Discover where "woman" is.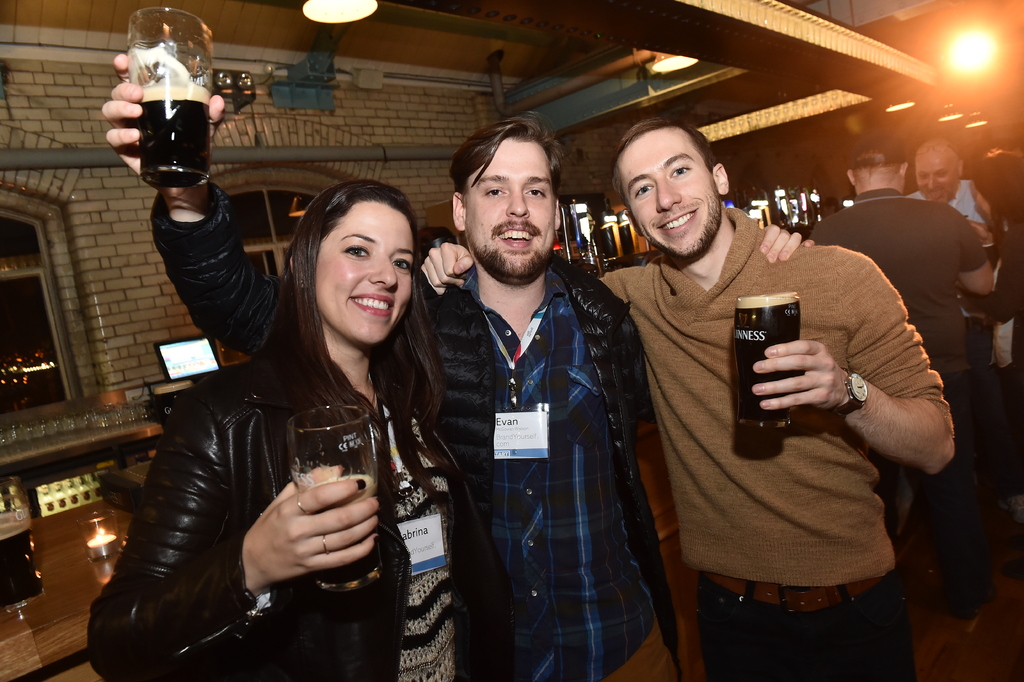
Discovered at left=960, top=146, right=1023, bottom=428.
